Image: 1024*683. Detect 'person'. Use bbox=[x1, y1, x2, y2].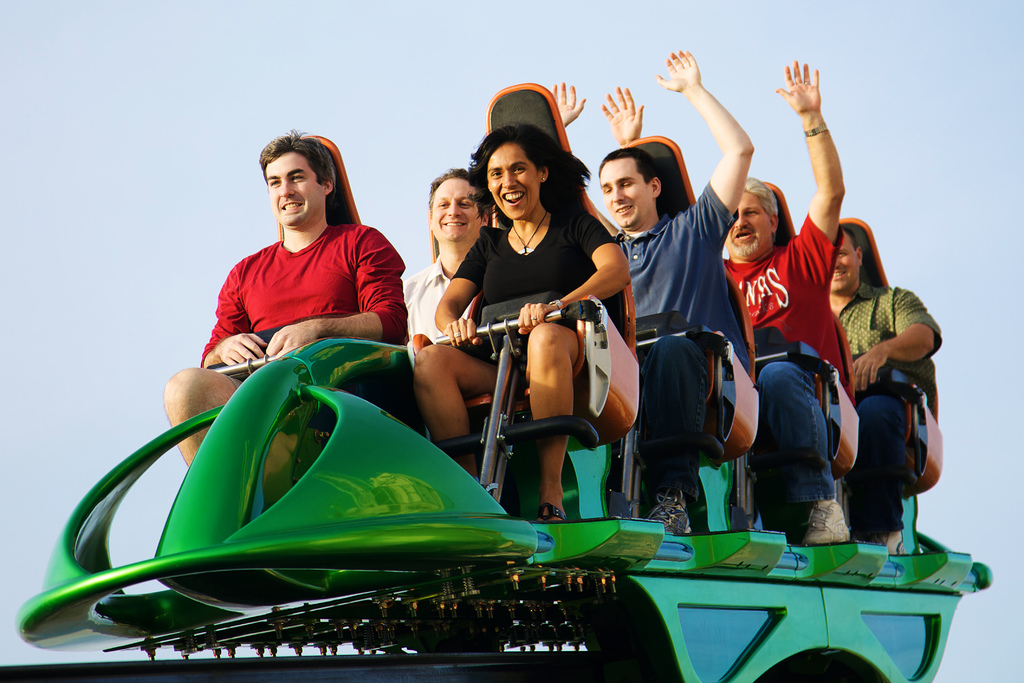
bbox=[556, 48, 750, 530].
